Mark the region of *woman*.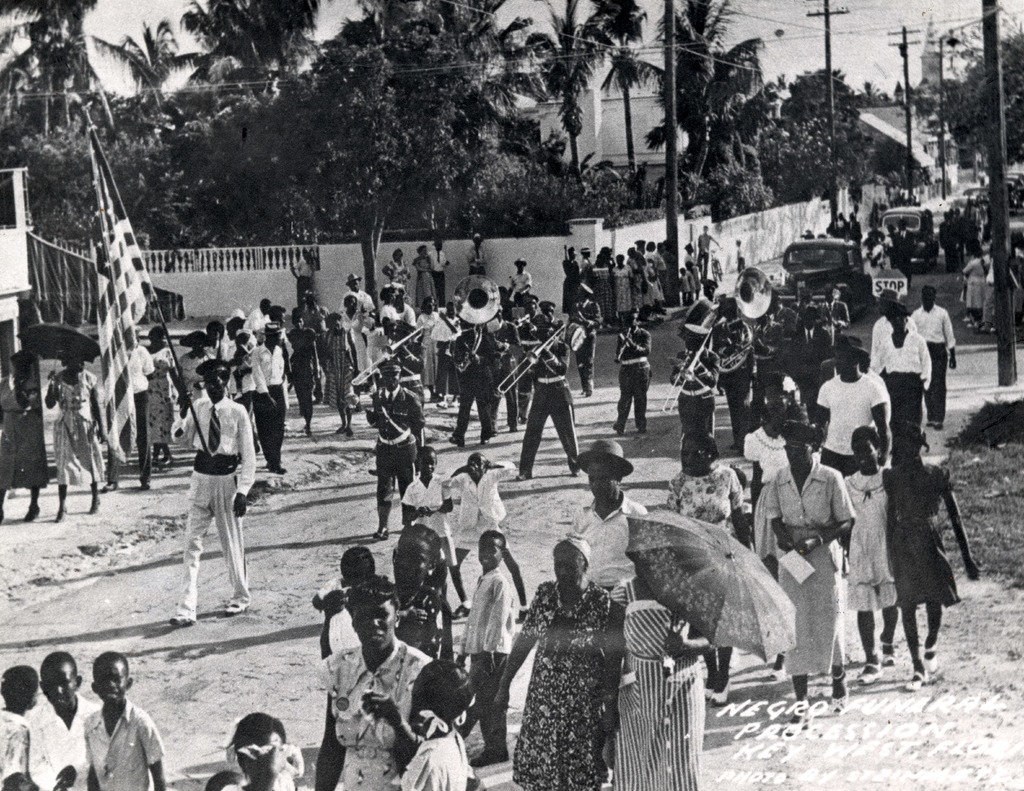
Region: rect(51, 349, 111, 523).
